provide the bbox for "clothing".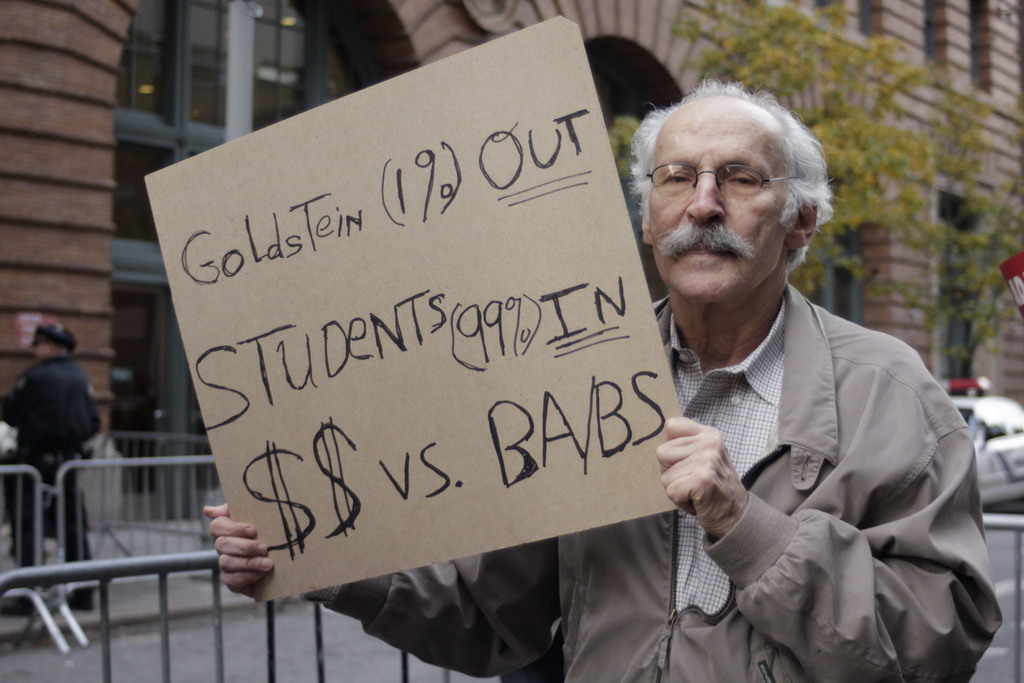
(0, 354, 102, 589).
